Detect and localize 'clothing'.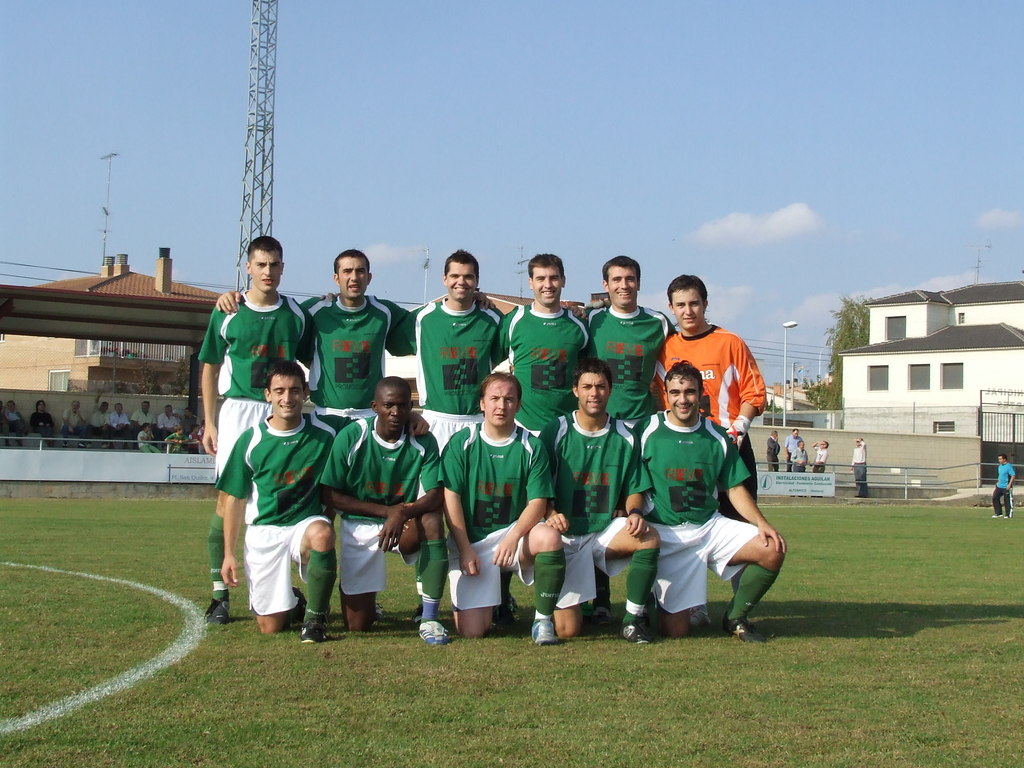
Localized at 543, 520, 634, 610.
